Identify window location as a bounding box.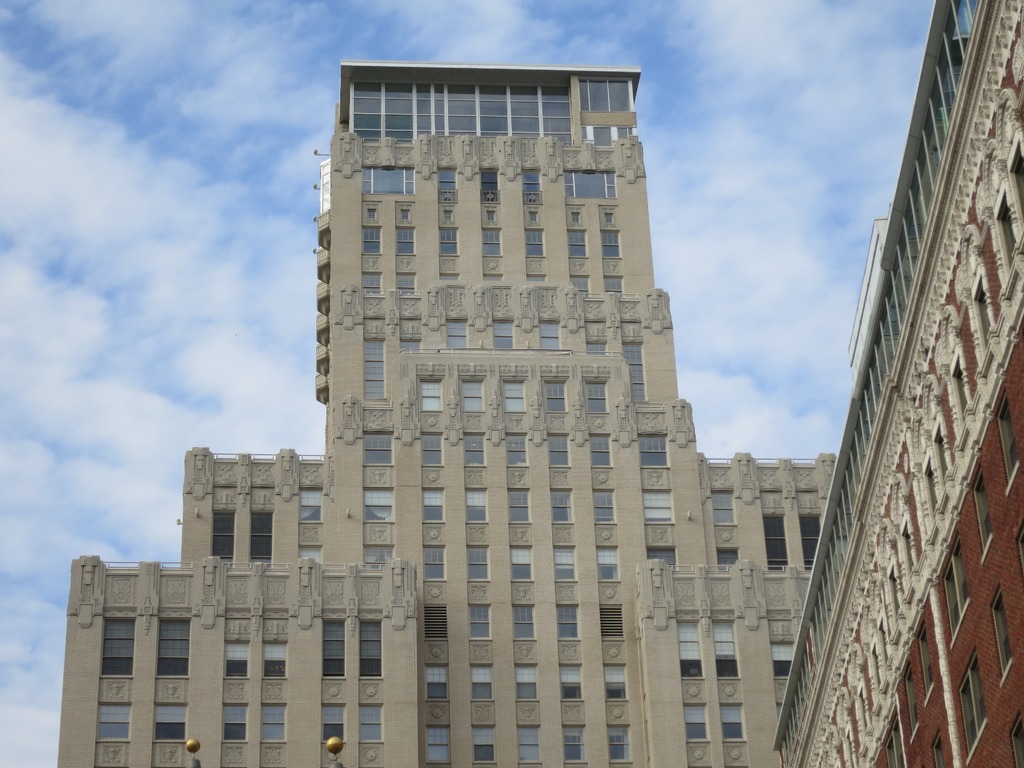
box=[884, 556, 902, 629].
